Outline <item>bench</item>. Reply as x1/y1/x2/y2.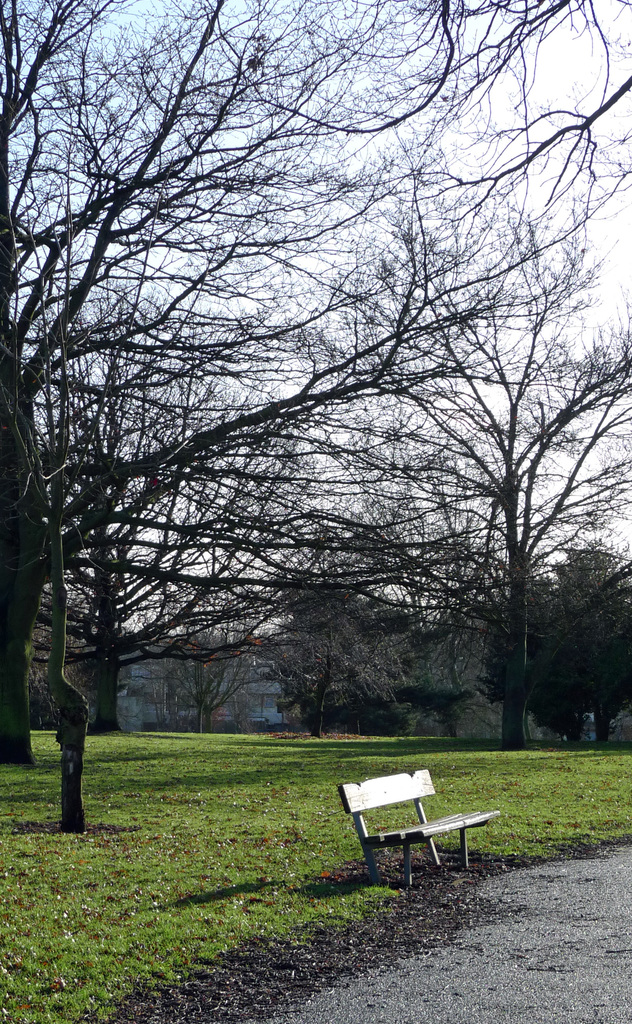
326/770/504/890.
